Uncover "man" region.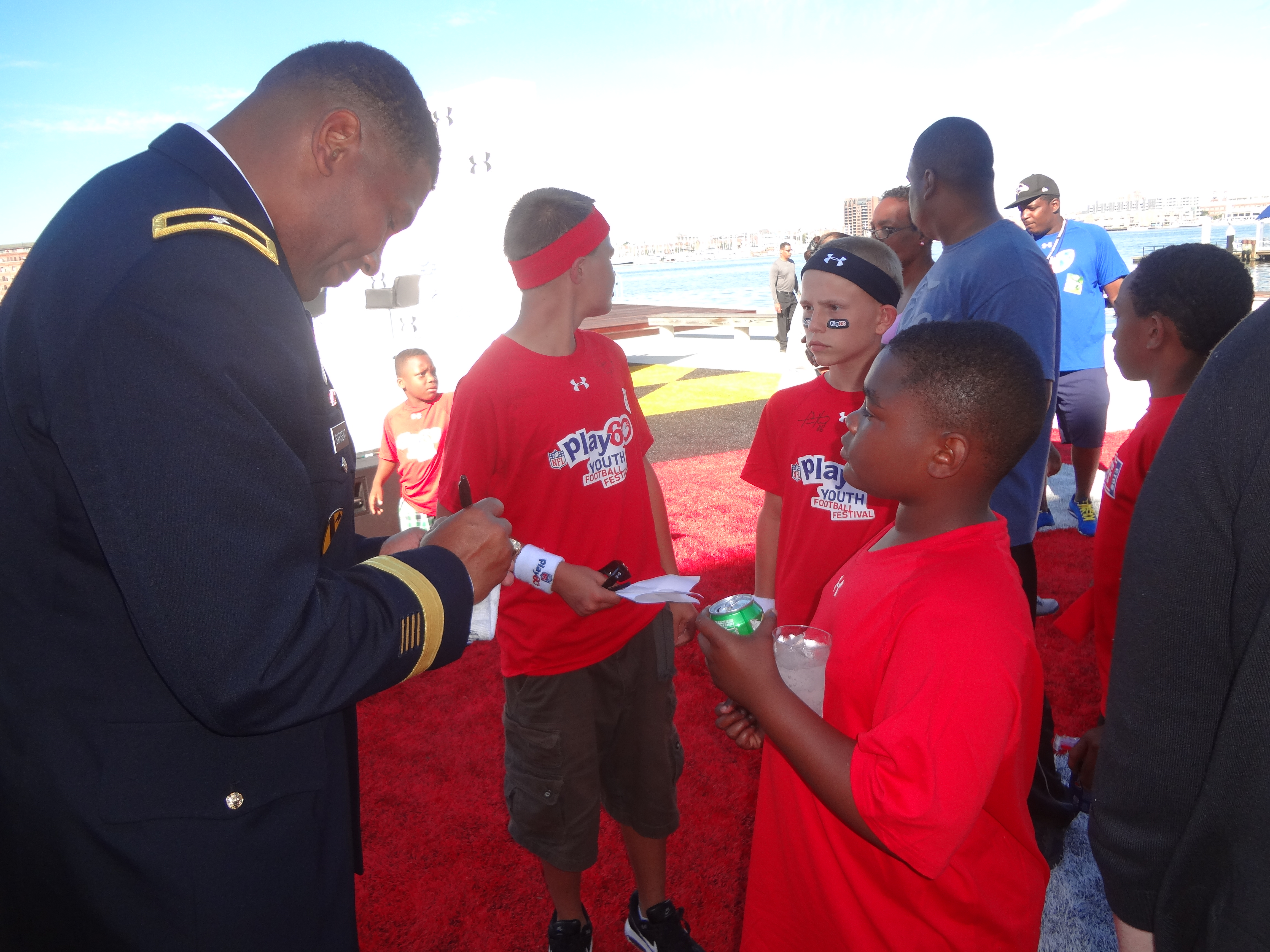
Uncovered: [241,32,291,170].
